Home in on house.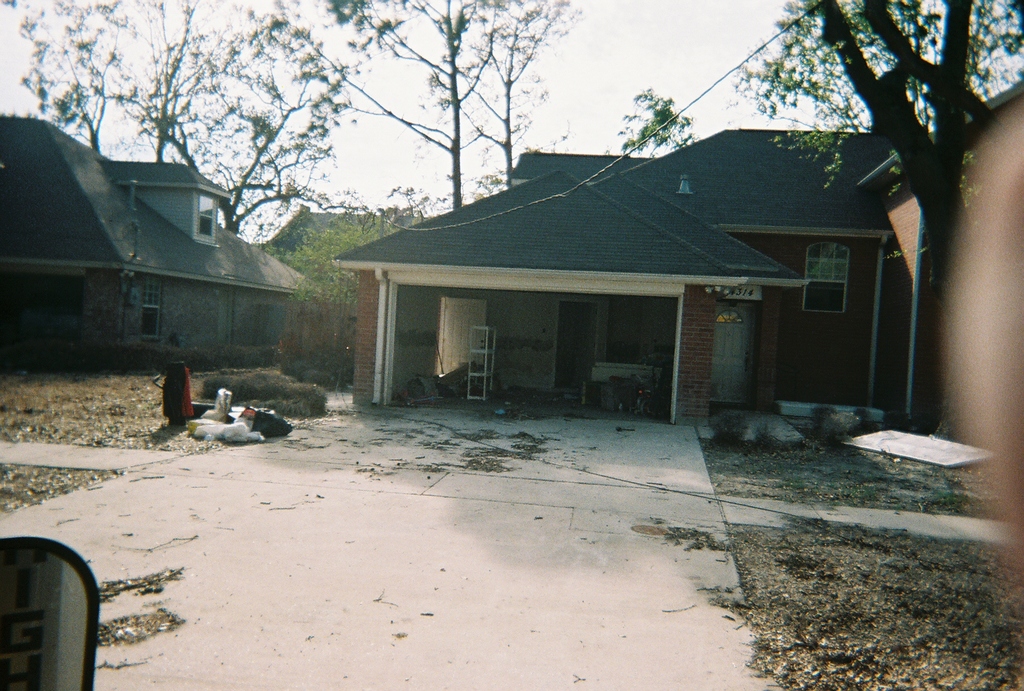
Homed in at BBox(248, 210, 433, 397).
